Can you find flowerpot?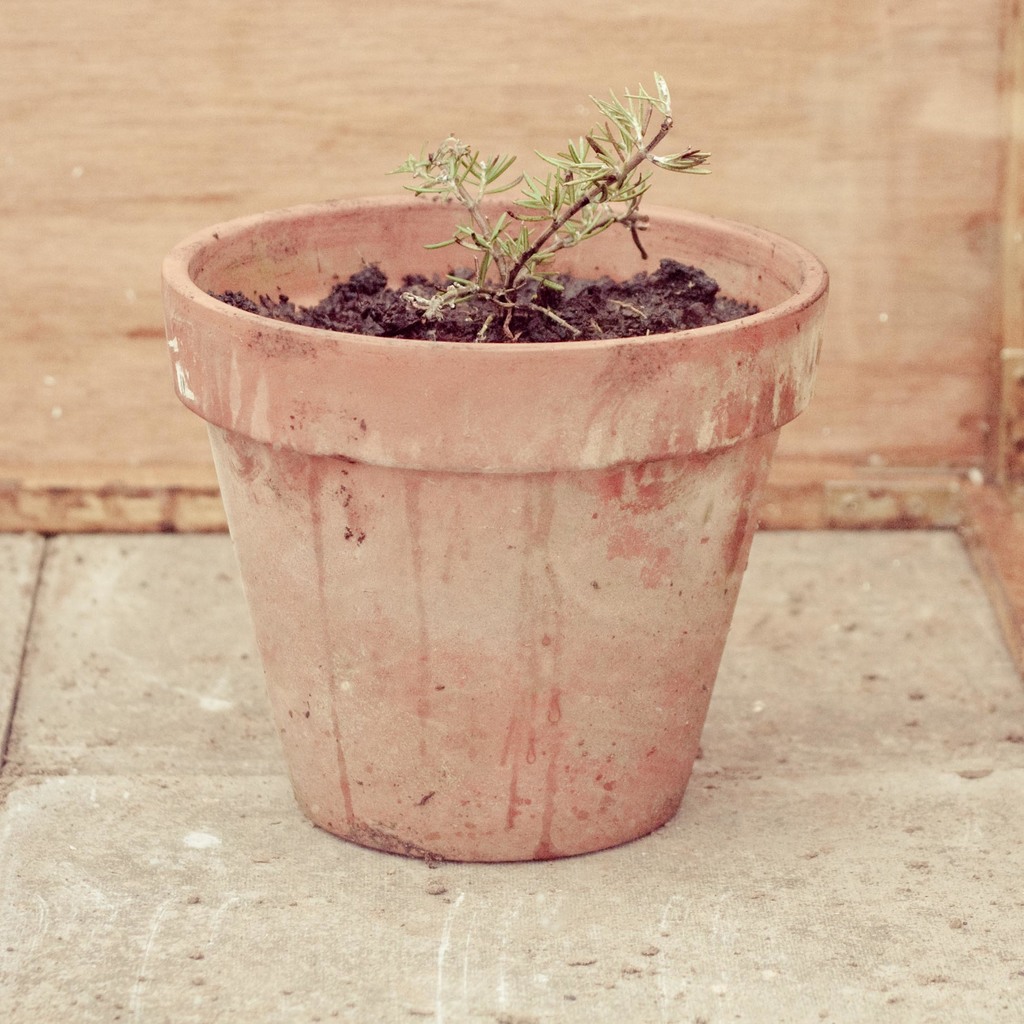
Yes, bounding box: Rect(153, 195, 828, 860).
